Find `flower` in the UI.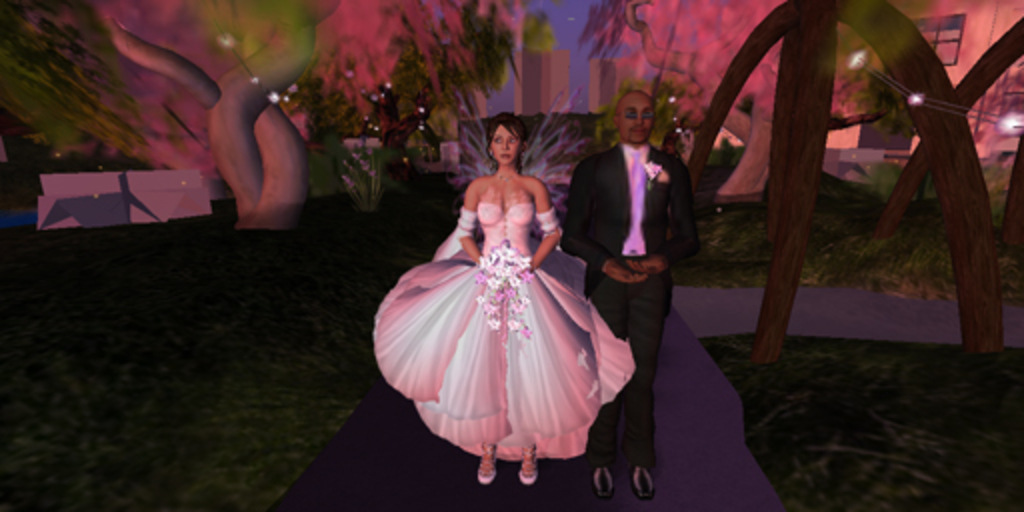
UI element at detection(506, 316, 522, 330).
